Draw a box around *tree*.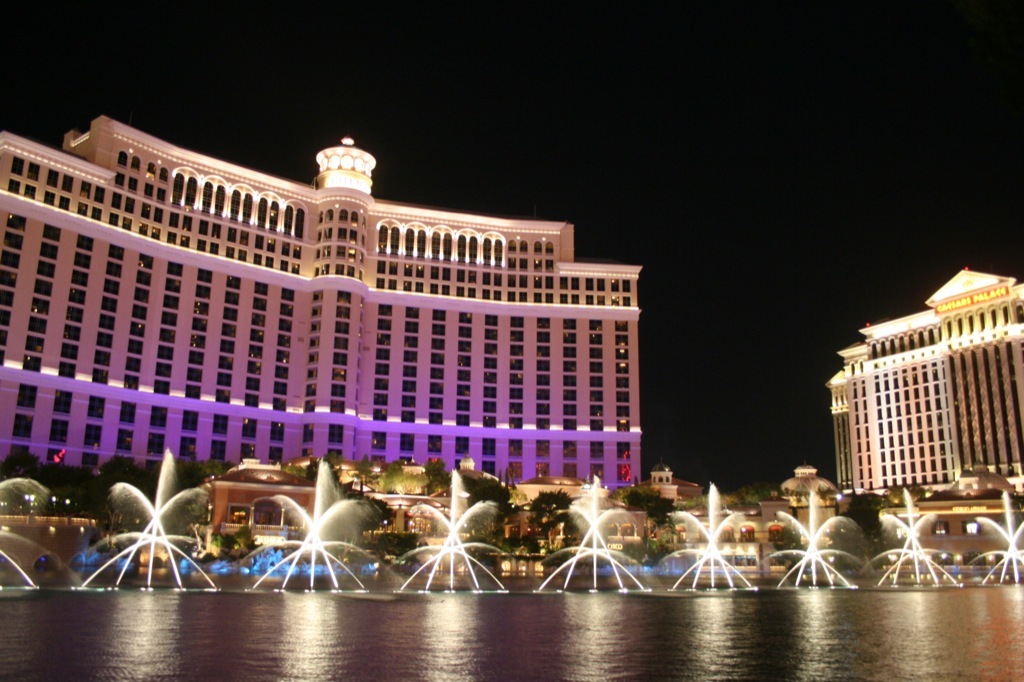
bbox=(99, 494, 209, 546).
